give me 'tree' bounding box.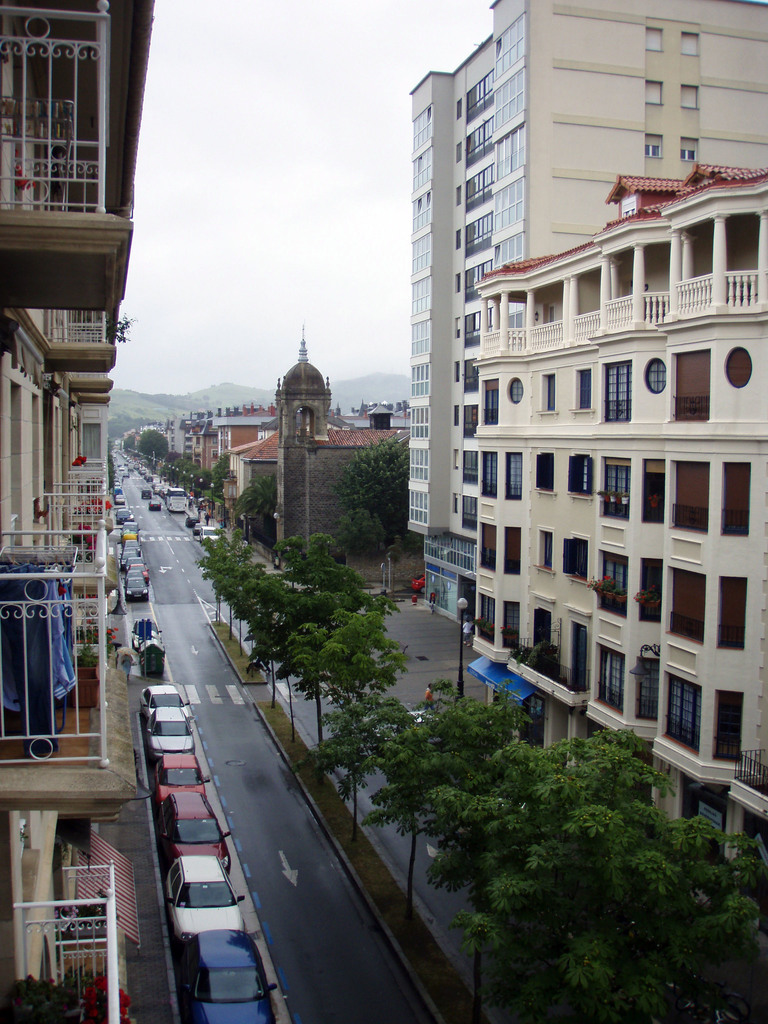
{"left": 332, "top": 429, "right": 426, "bottom": 562}.
